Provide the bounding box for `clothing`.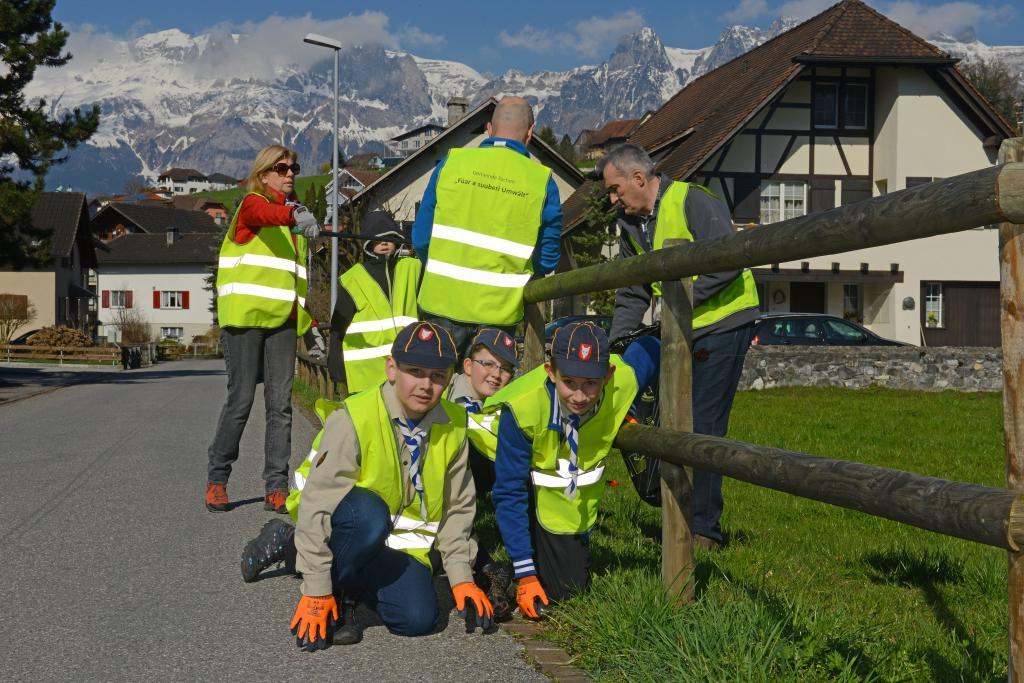
[left=325, top=250, right=427, bottom=415].
